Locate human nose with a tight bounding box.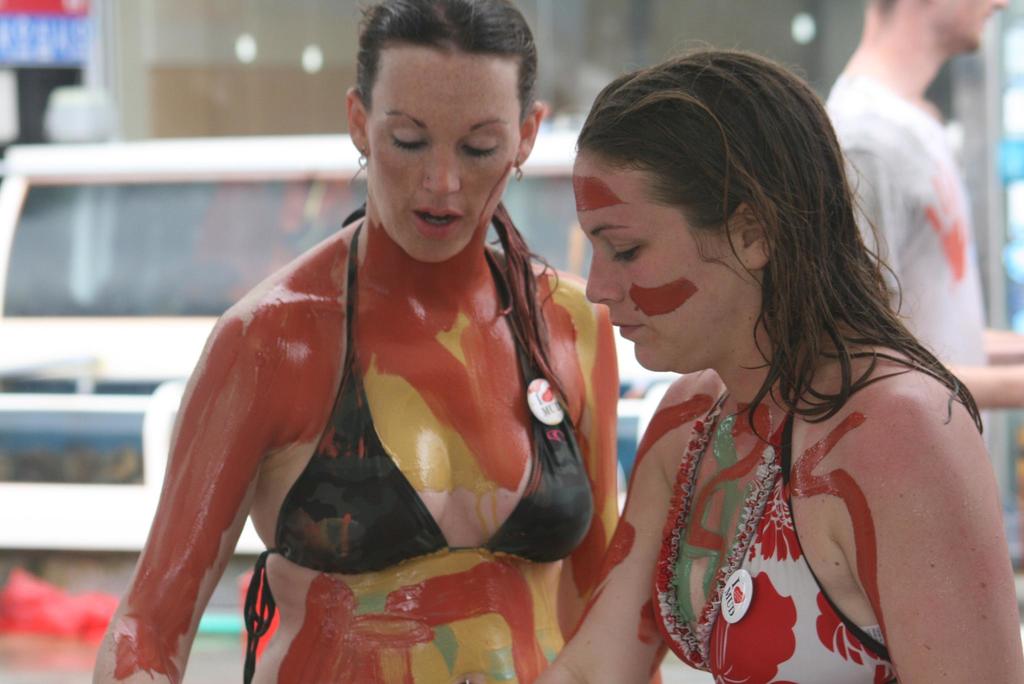
(419,143,458,197).
